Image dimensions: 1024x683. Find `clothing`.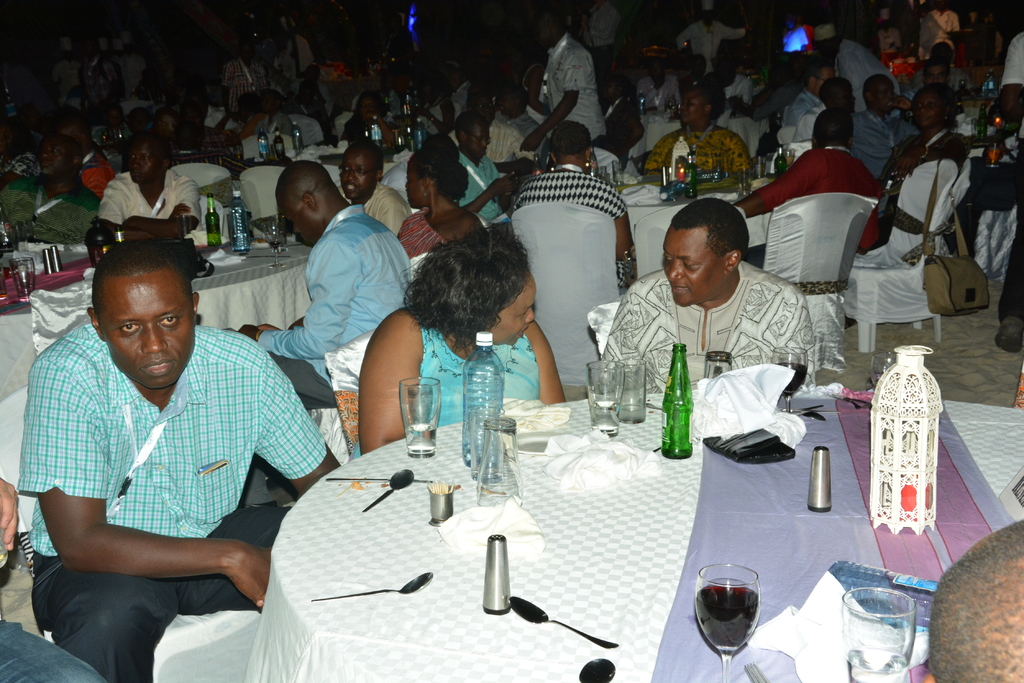
l=248, t=188, r=423, b=466.
